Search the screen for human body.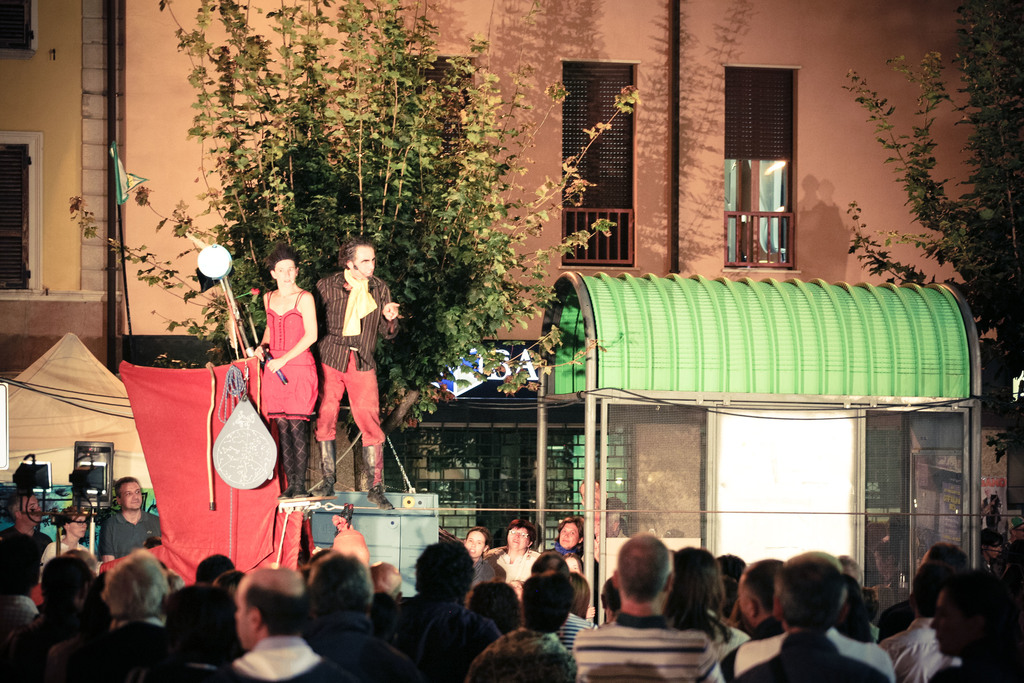
Found at bbox=(256, 285, 323, 490).
